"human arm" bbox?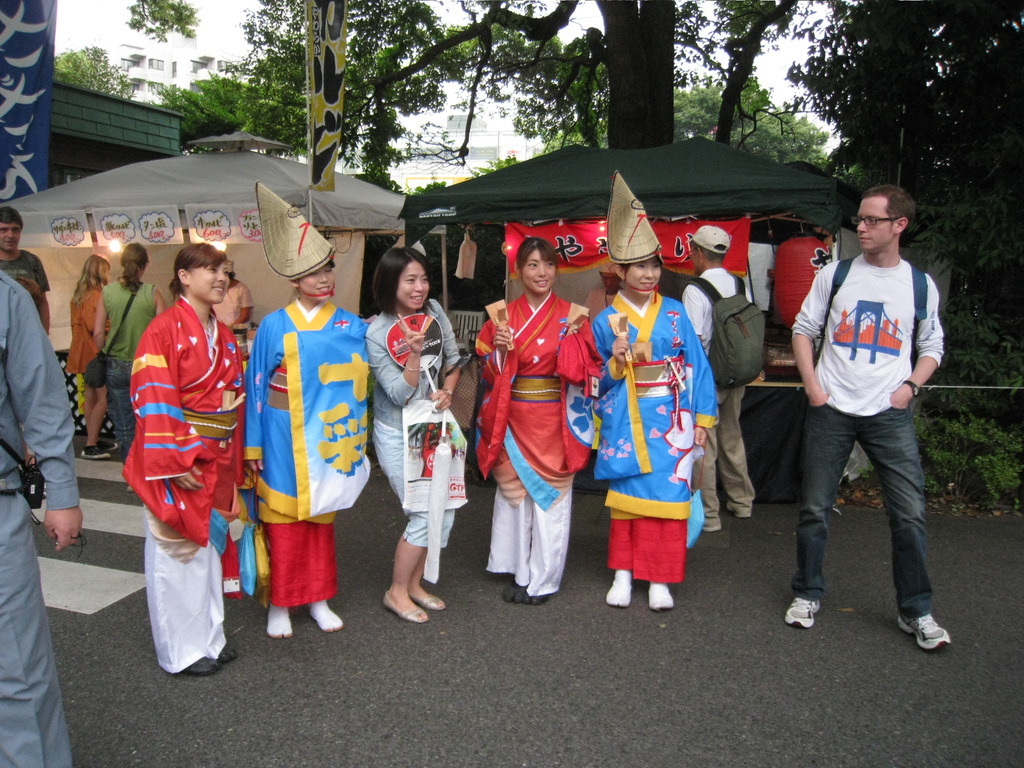
bbox(593, 314, 629, 396)
